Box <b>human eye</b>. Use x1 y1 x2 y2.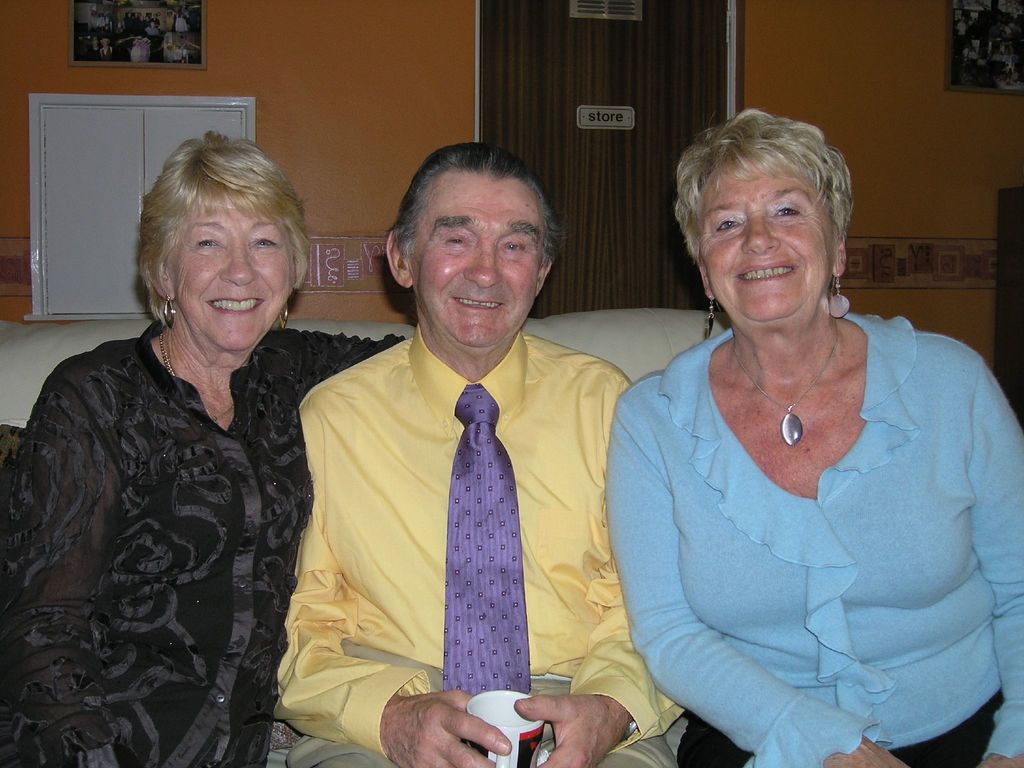
772 198 805 229.
